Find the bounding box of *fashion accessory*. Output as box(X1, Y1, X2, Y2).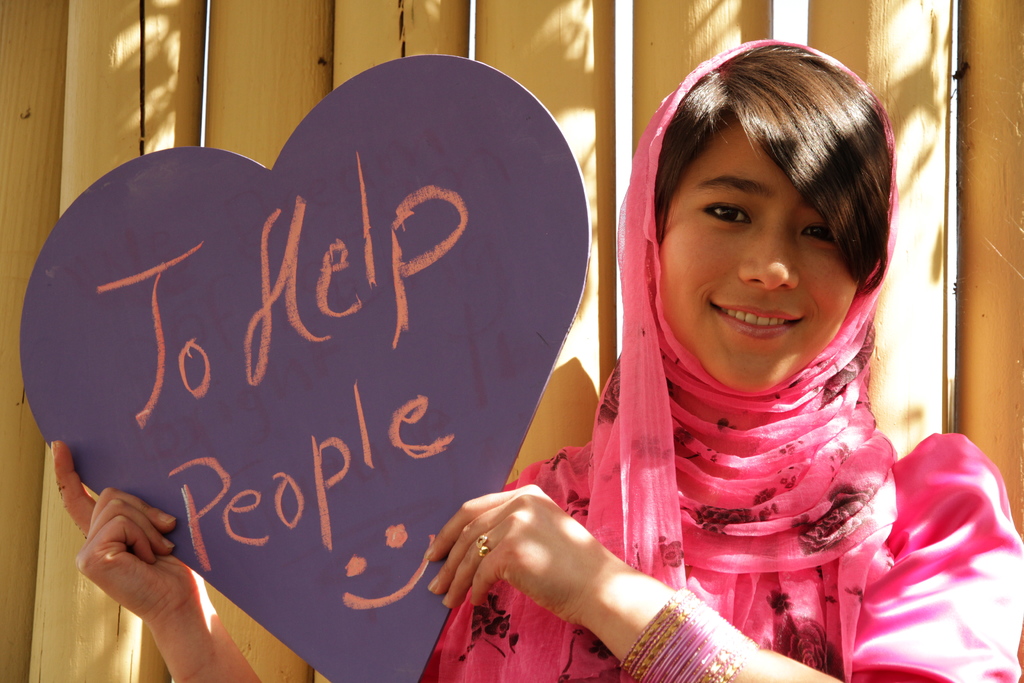
box(475, 531, 493, 558).
